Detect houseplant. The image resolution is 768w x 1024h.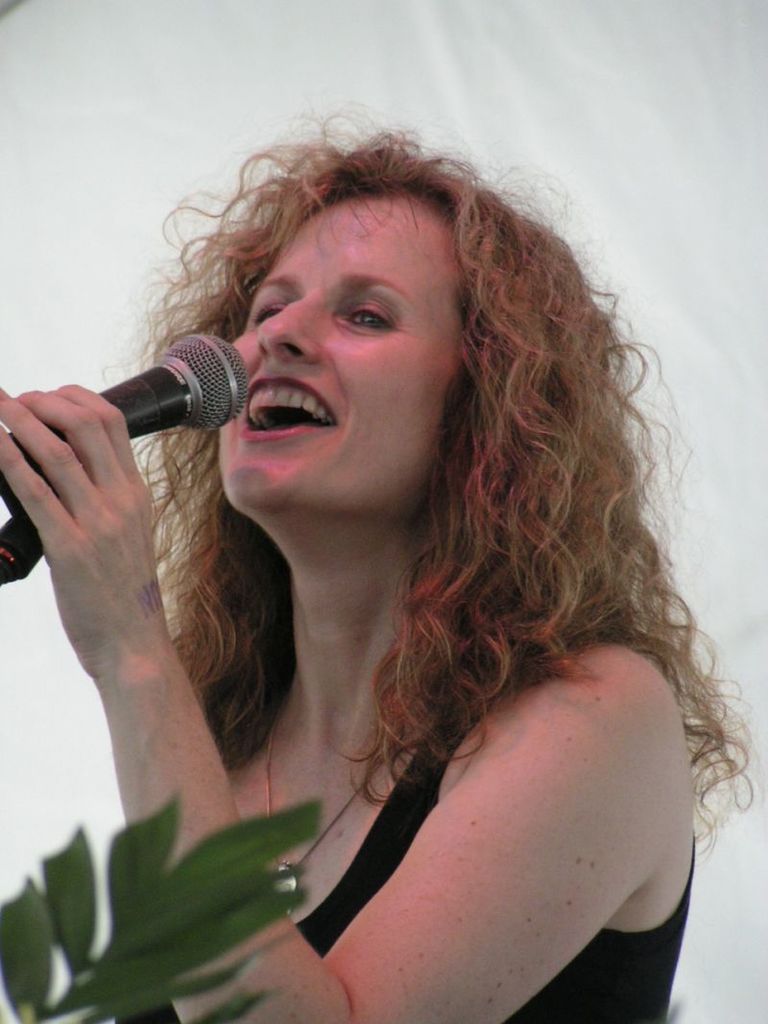
[x1=0, y1=788, x2=315, y2=1023].
